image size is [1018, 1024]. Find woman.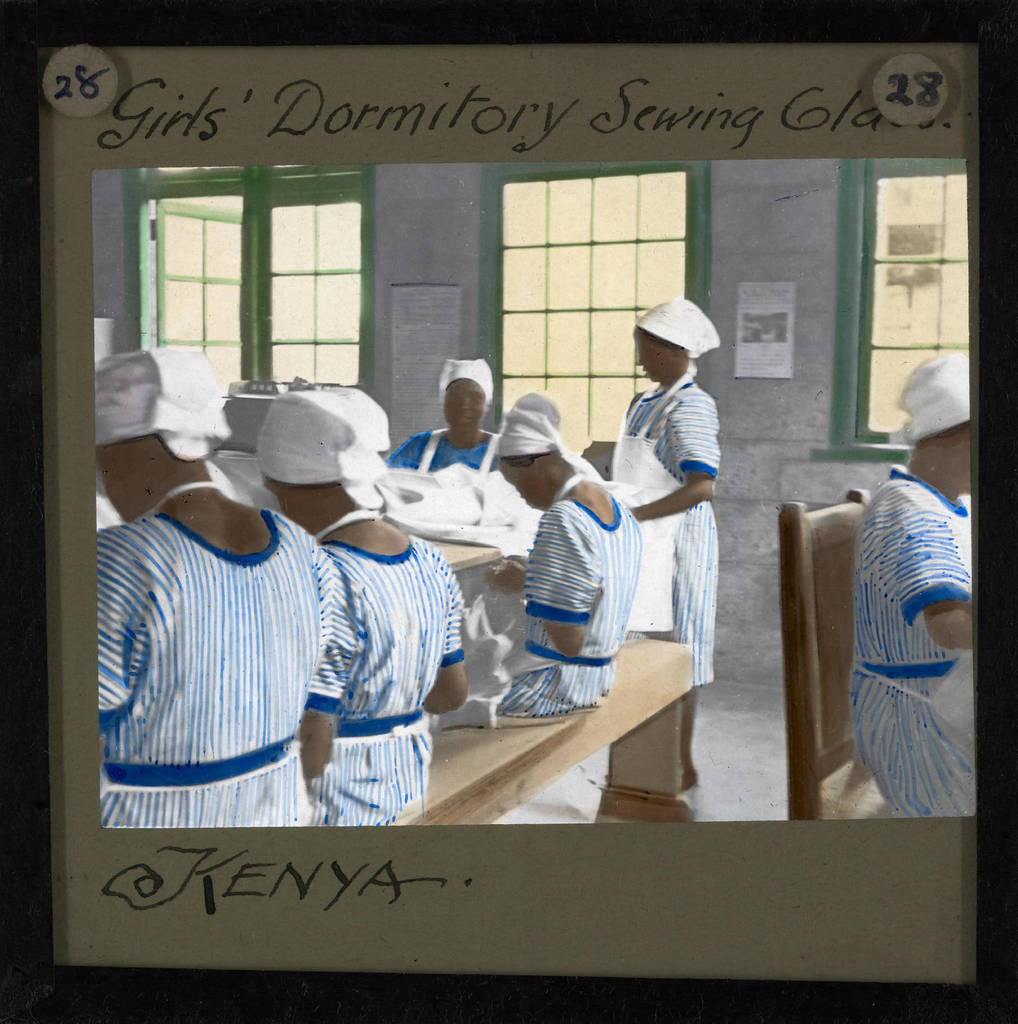
rect(454, 390, 640, 721).
